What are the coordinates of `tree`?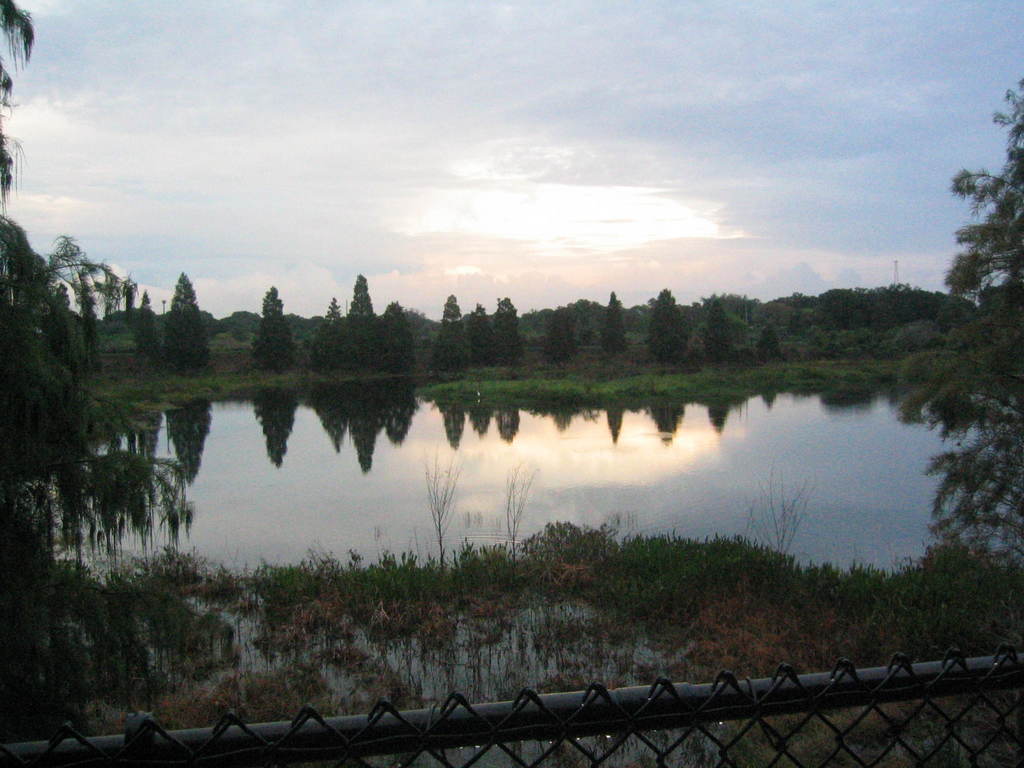
crop(163, 268, 210, 364).
